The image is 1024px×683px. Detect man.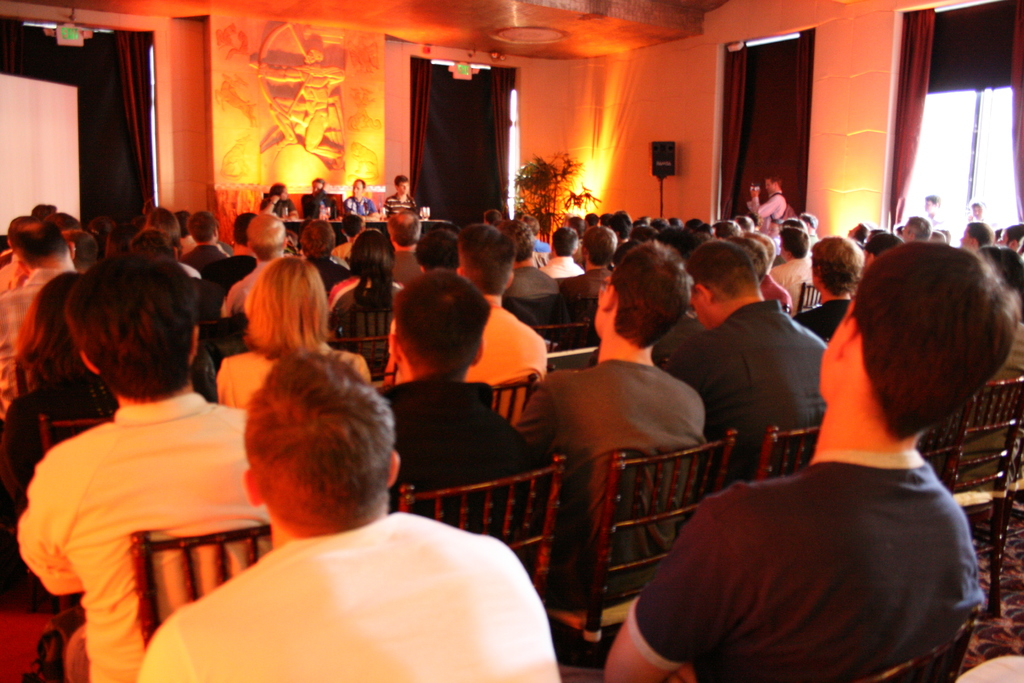
Detection: region(0, 215, 38, 263).
